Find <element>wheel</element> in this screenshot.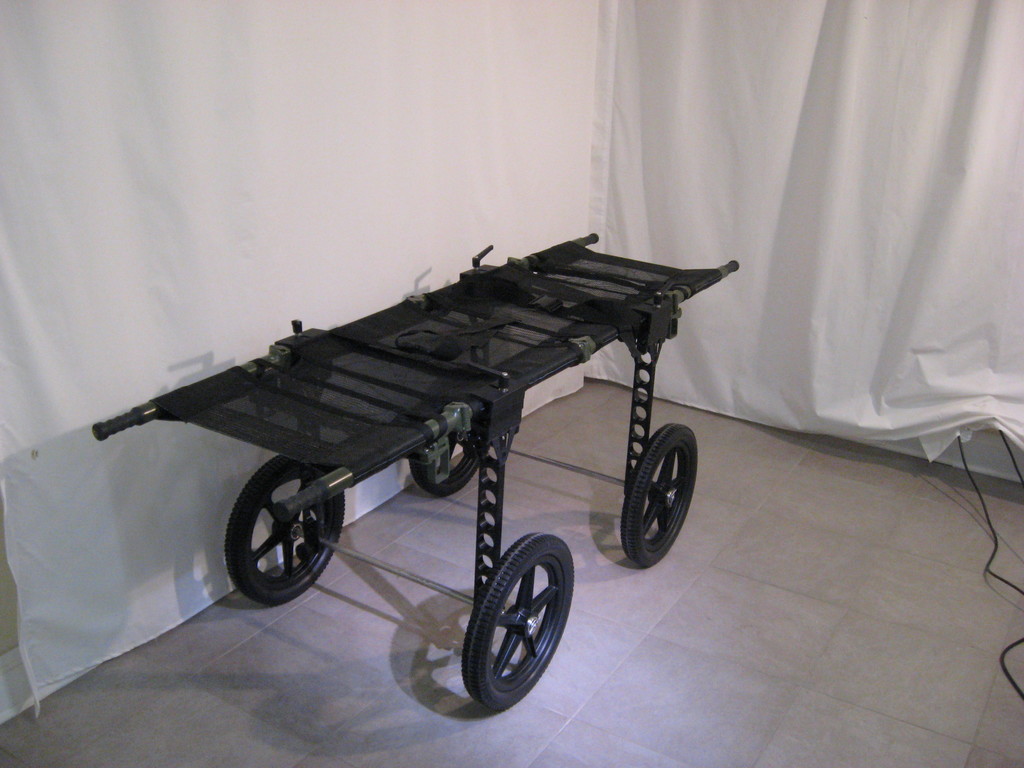
The bounding box for <element>wheel</element> is left=217, top=476, right=344, bottom=611.
